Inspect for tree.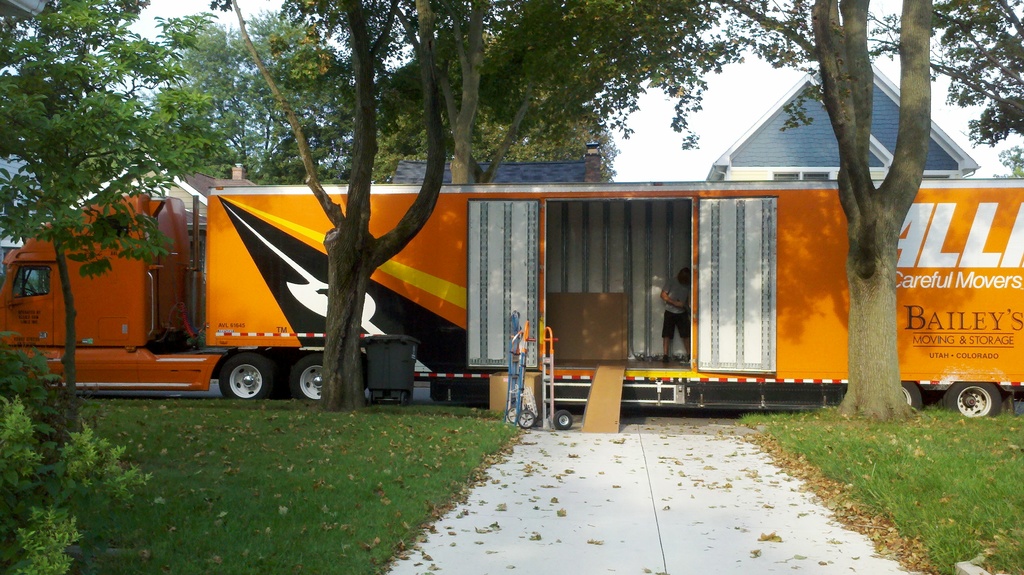
Inspection: 1/0/234/469.
